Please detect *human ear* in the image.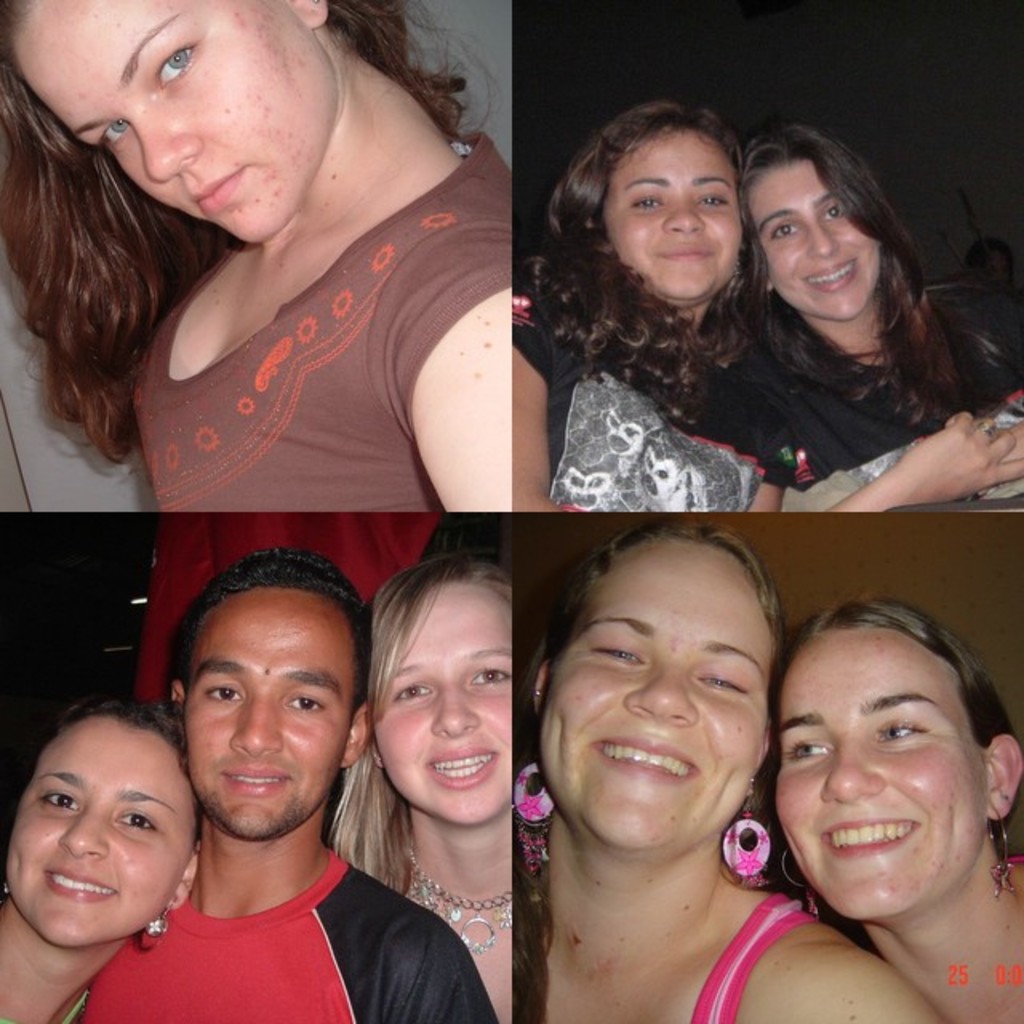
{"x1": 168, "y1": 678, "x2": 189, "y2": 722}.
